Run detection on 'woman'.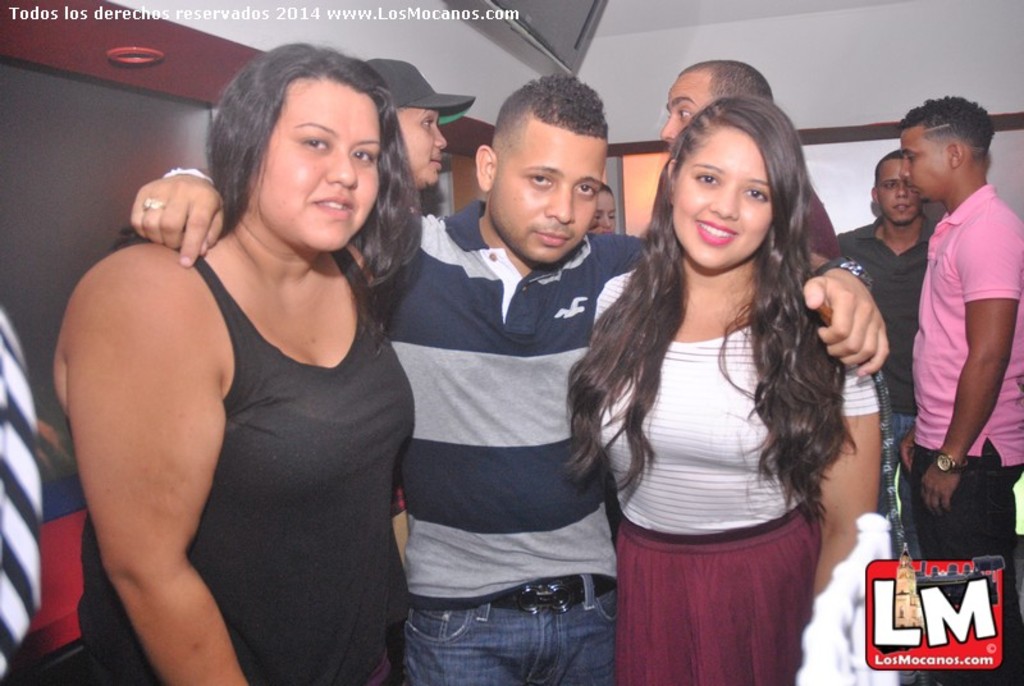
Result: [left=55, top=40, right=424, bottom=685].
